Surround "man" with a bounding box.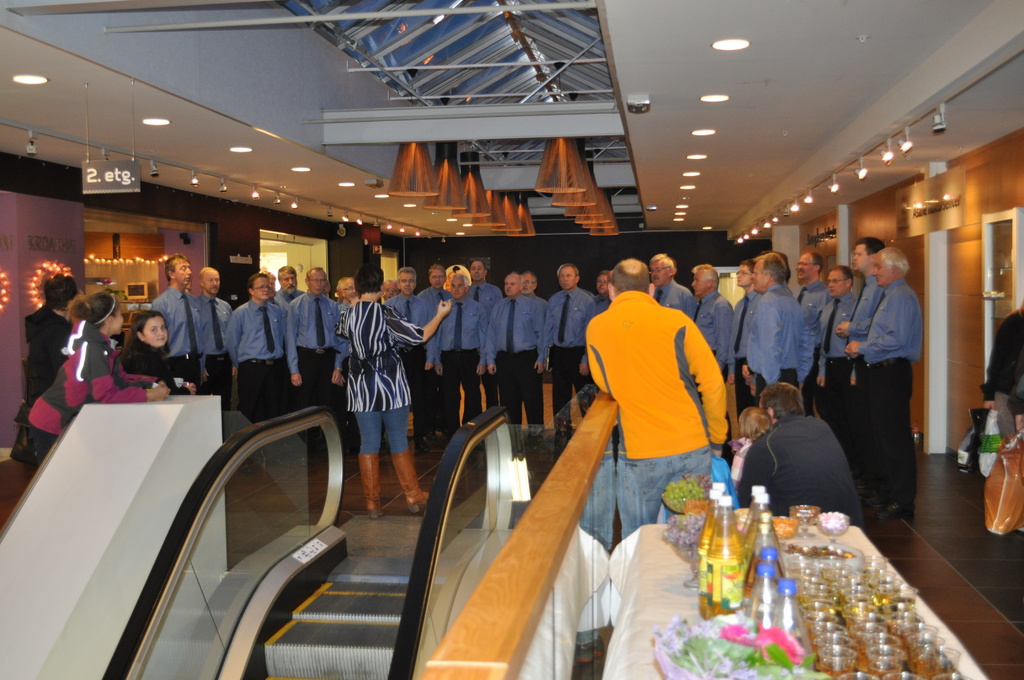
select_region(737, 380, 871, 524).
